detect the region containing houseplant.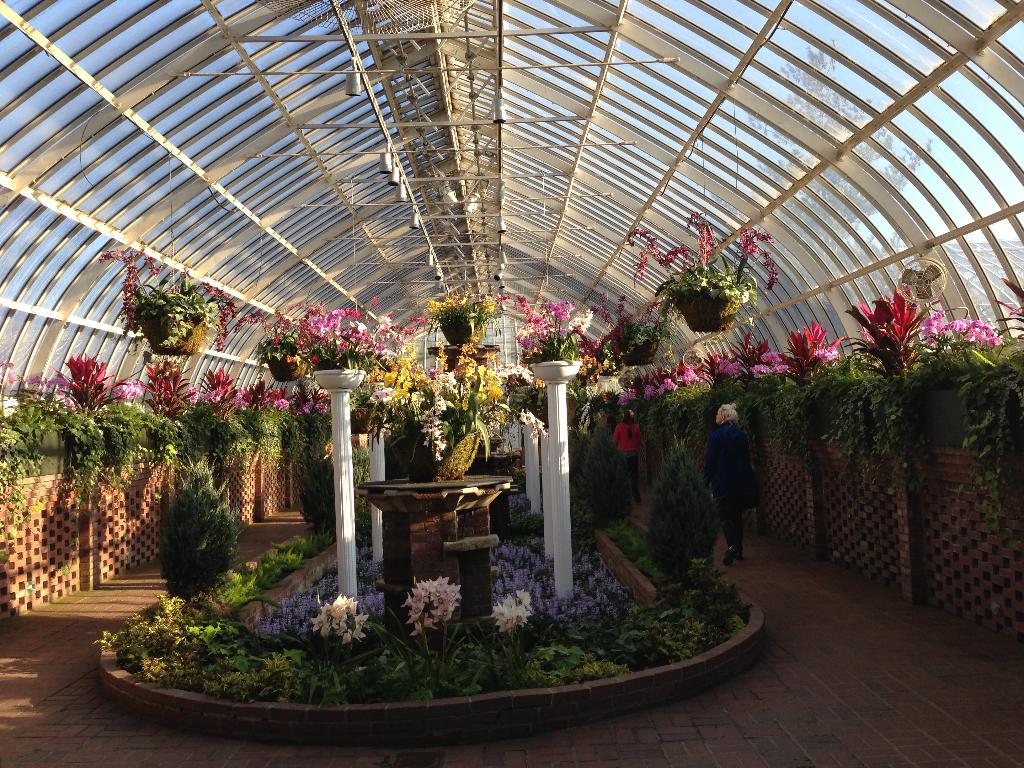
bbox=(607, 309, 674, 369).
